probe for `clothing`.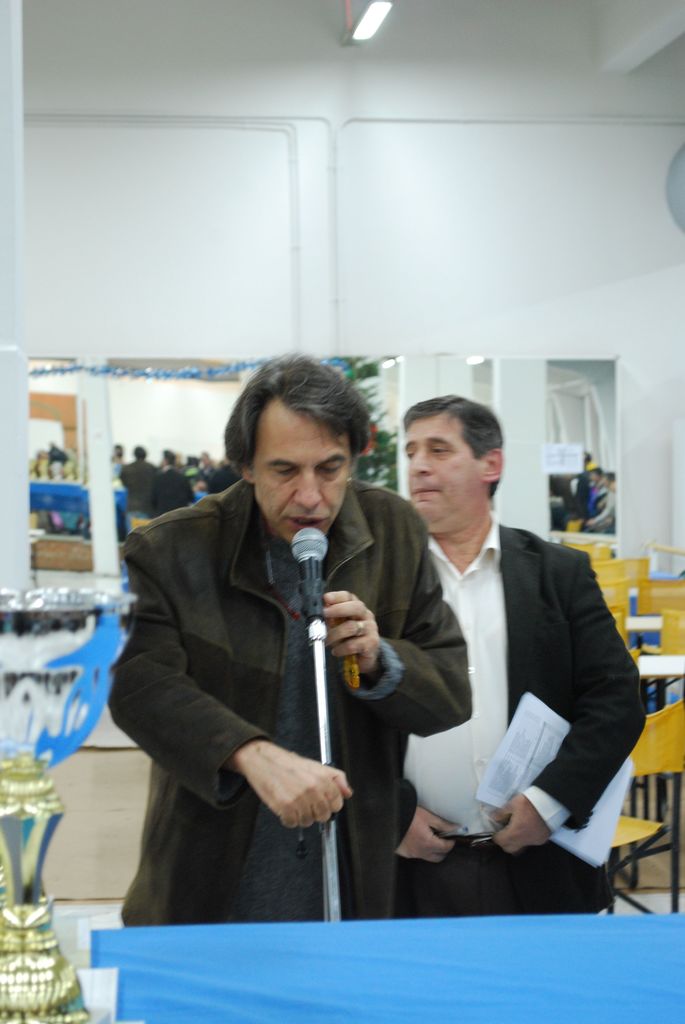
Probe result: x1=113 y1=419 x2=441 y2=928.
